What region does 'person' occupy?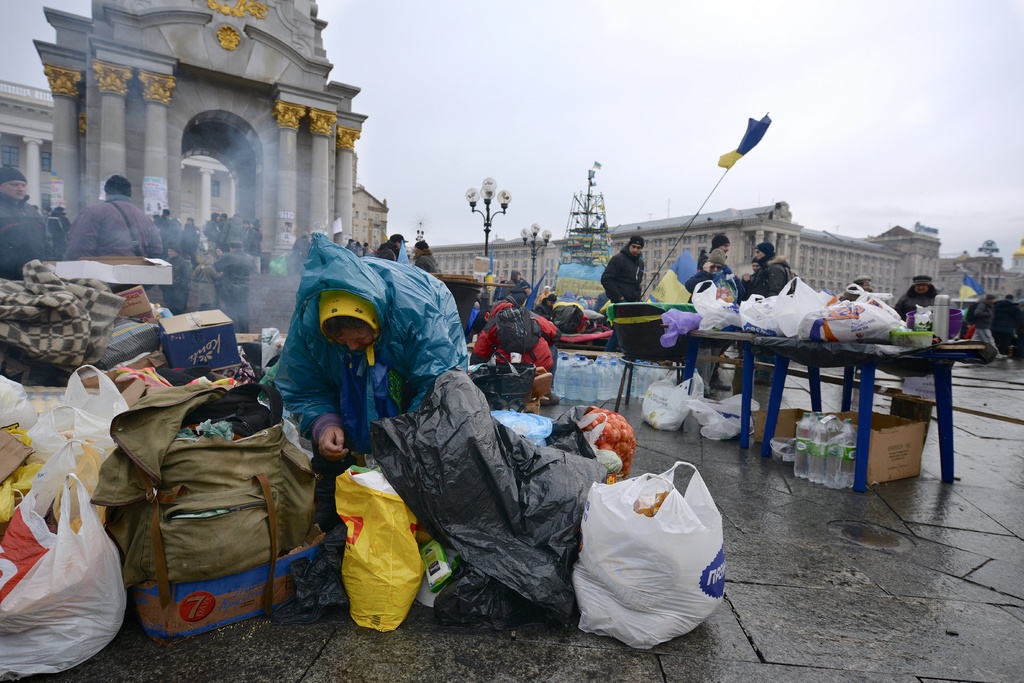
crop(63, 175, 164, 260).
